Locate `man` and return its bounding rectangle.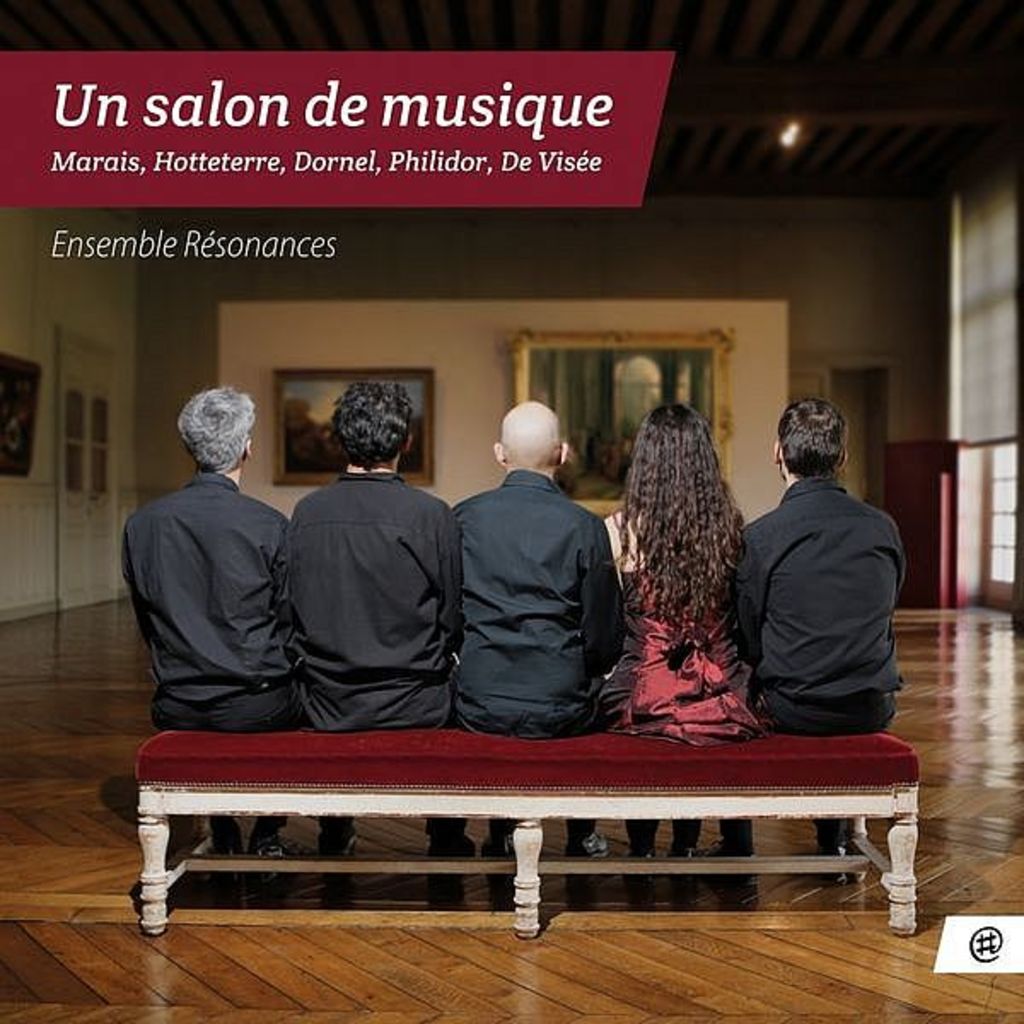
(x1=451, y1=399, x2=623, y2=867).
